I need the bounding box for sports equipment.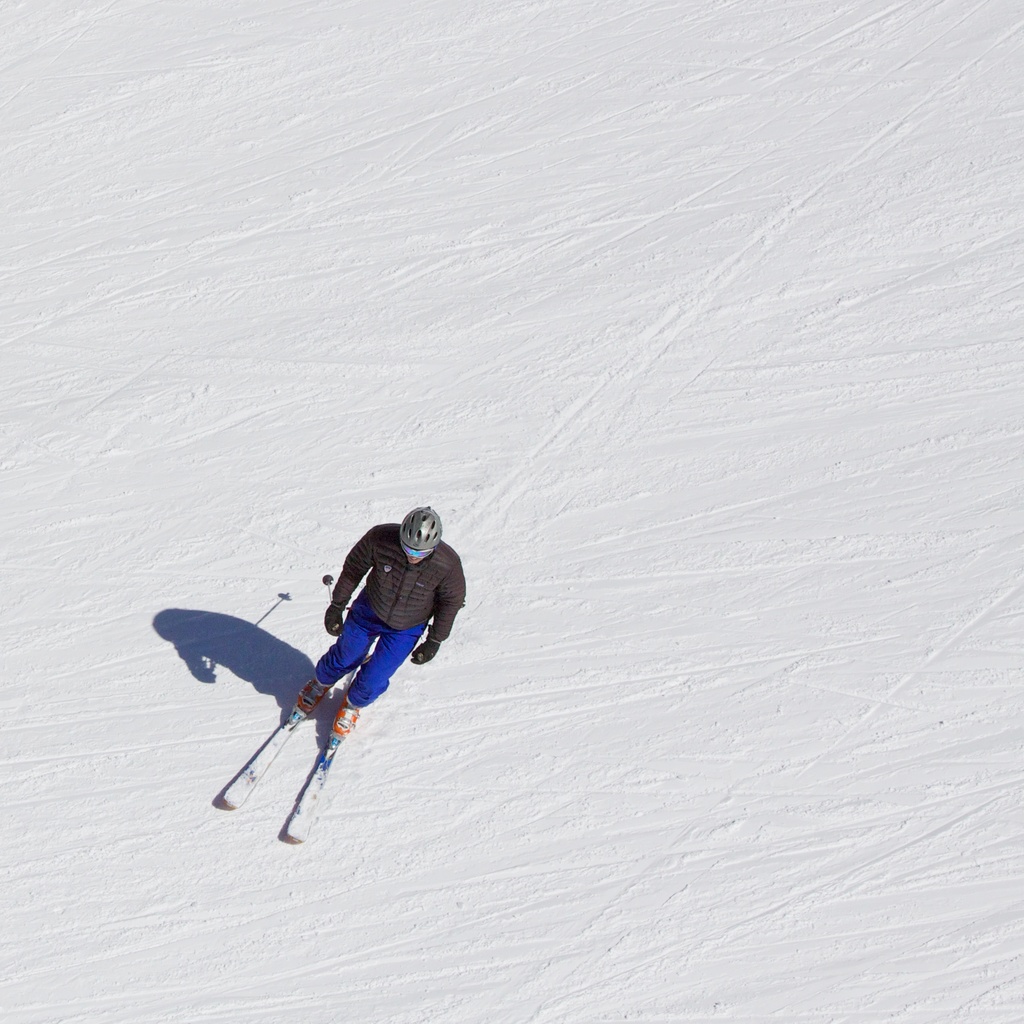
Here it is: box(397, 498, 445, 566).
